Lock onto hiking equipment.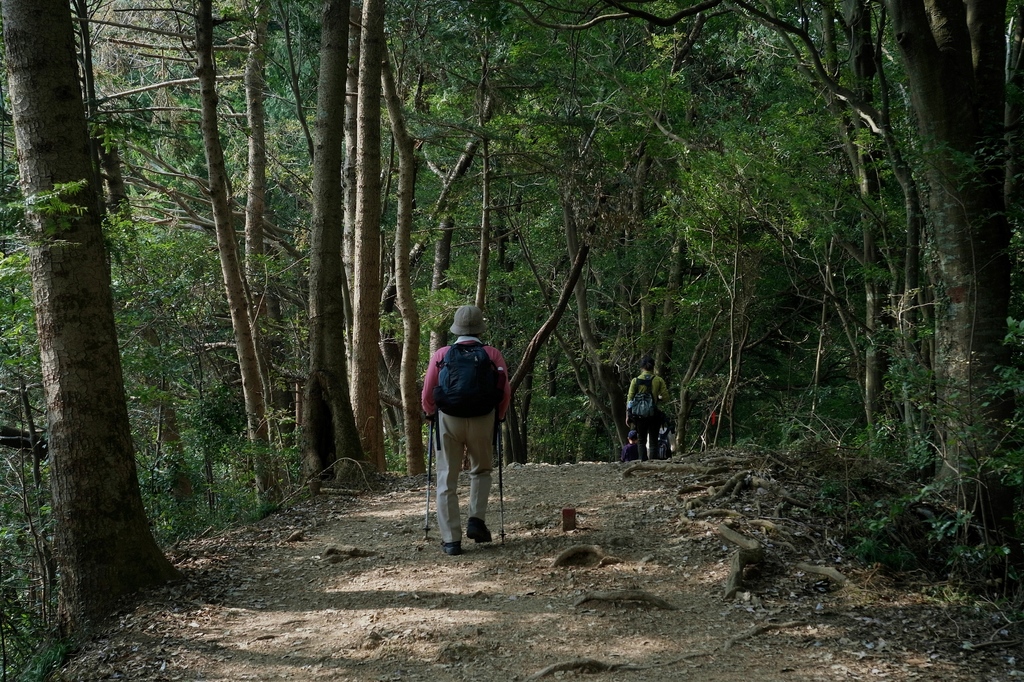
Locked: 656/427/672/462.
